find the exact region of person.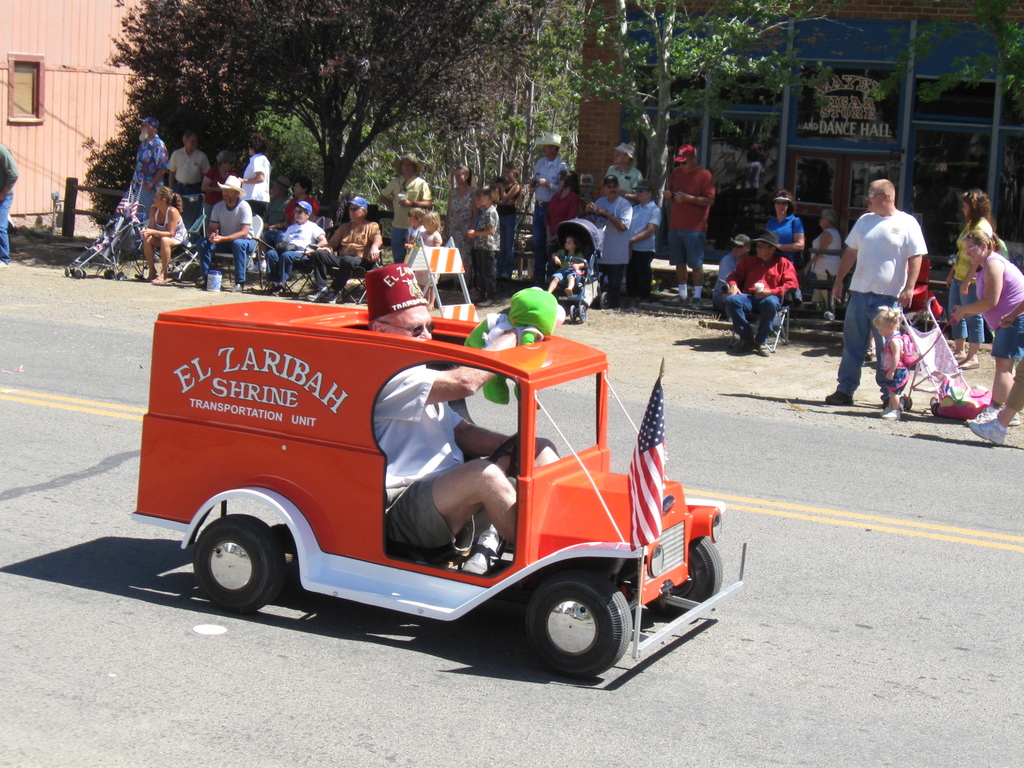
Exact region: (541,234,584,300).
